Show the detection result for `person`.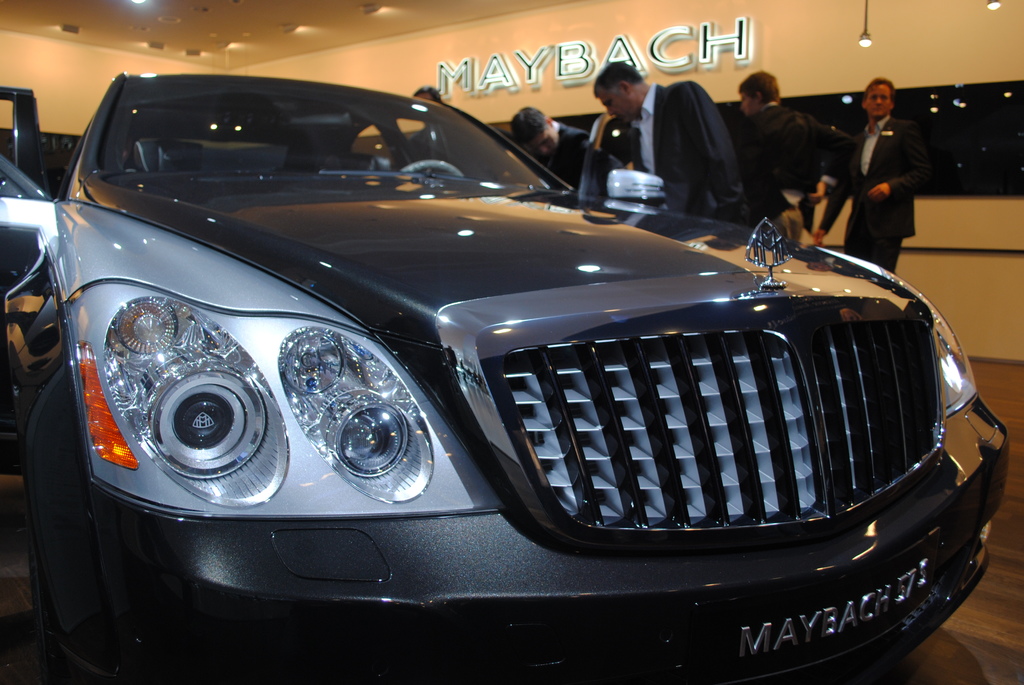
left=837, top=75, right=935, bottom=267.
